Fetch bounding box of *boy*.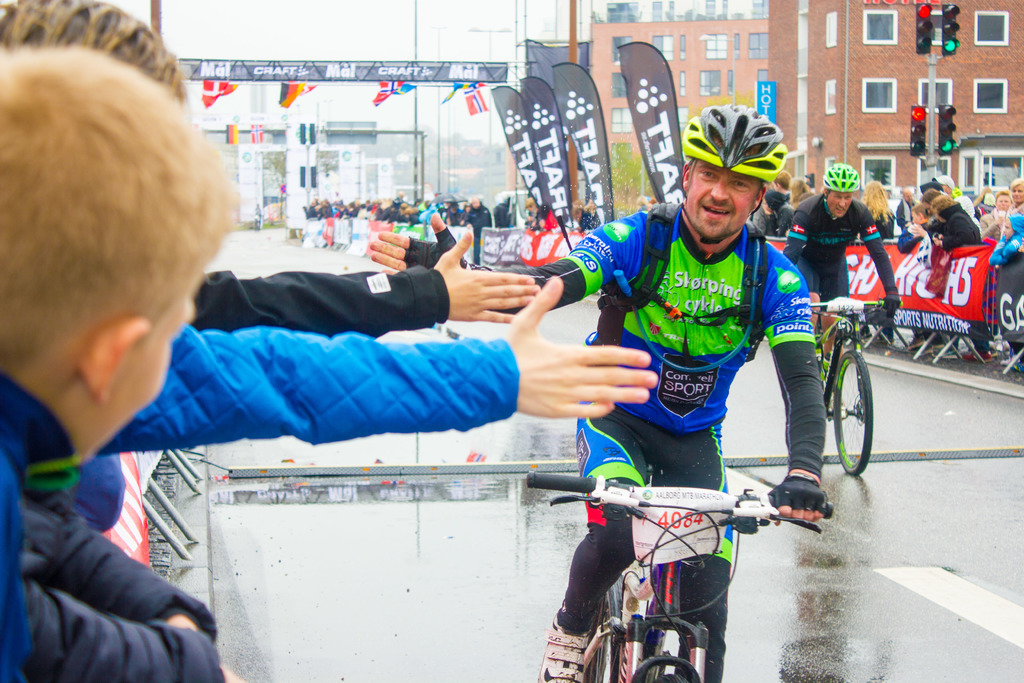
Bbox: {"x1": 0, "y1": 0, "x2": 239, "y2": 641}.
